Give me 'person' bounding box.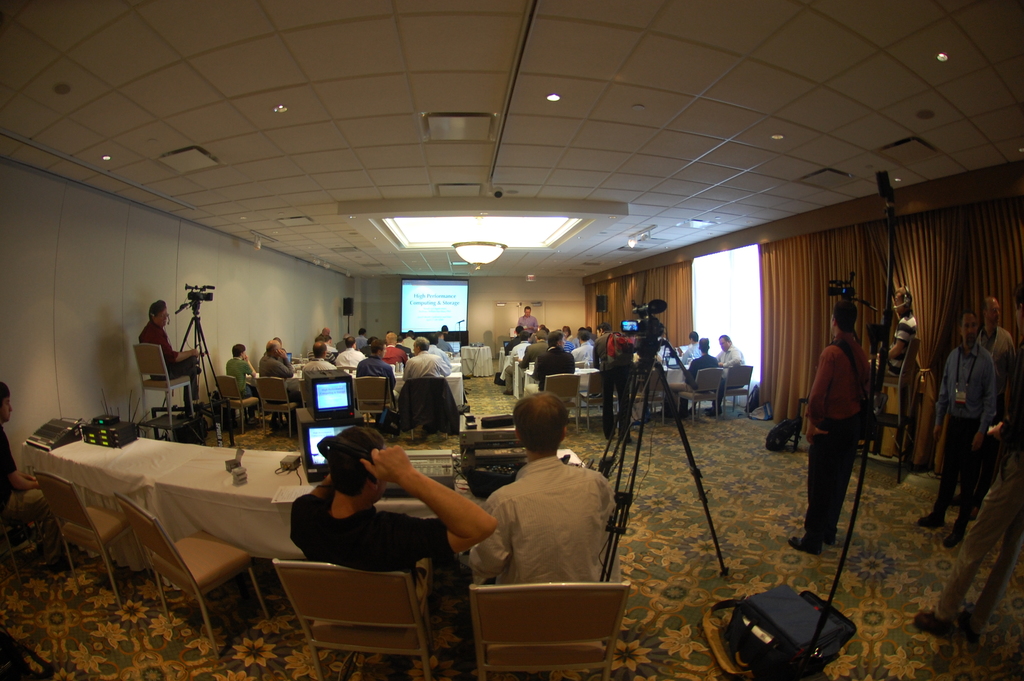
select_region(948, 295, 1020, 516).
